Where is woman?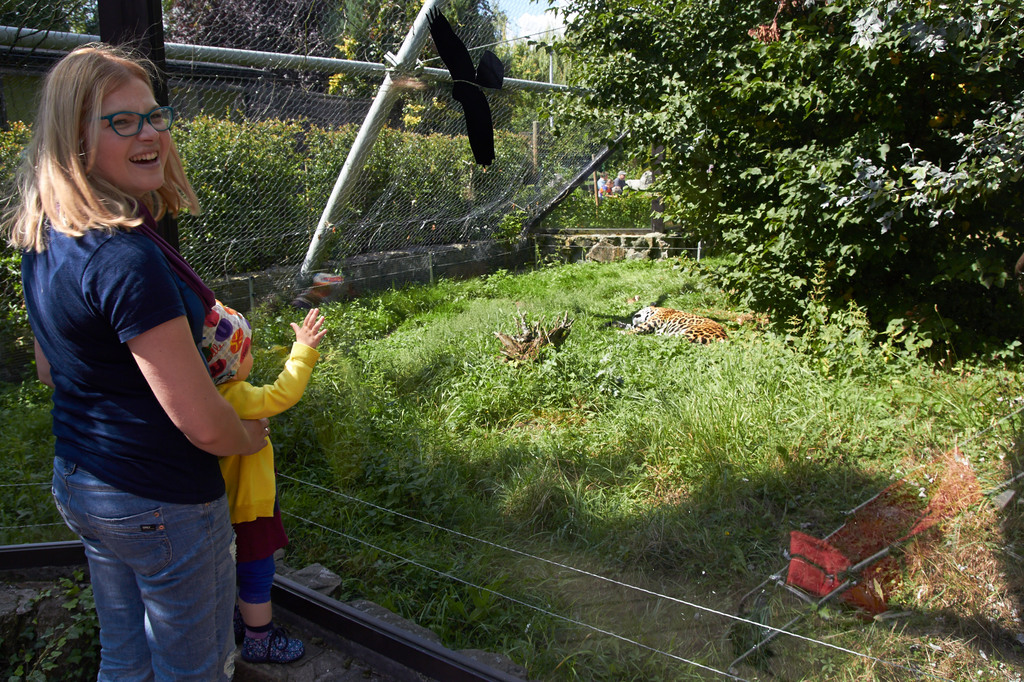
[0,44,268,681].
